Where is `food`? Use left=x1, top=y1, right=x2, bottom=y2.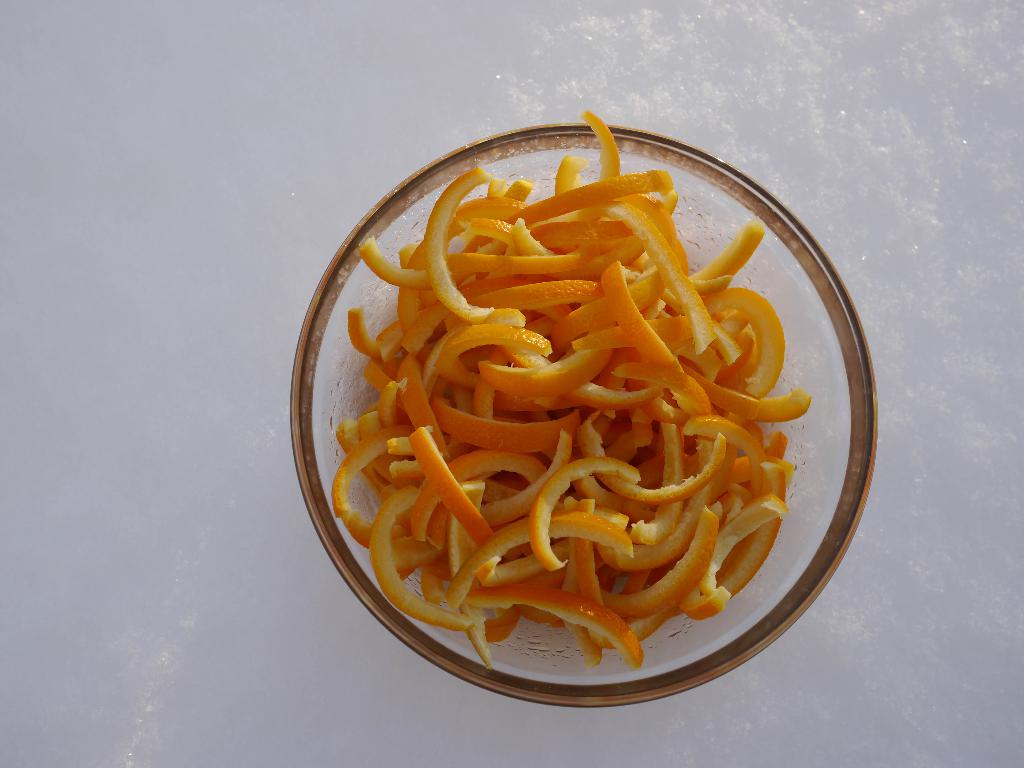
left=289, top=132, right=835, bottom=691.
